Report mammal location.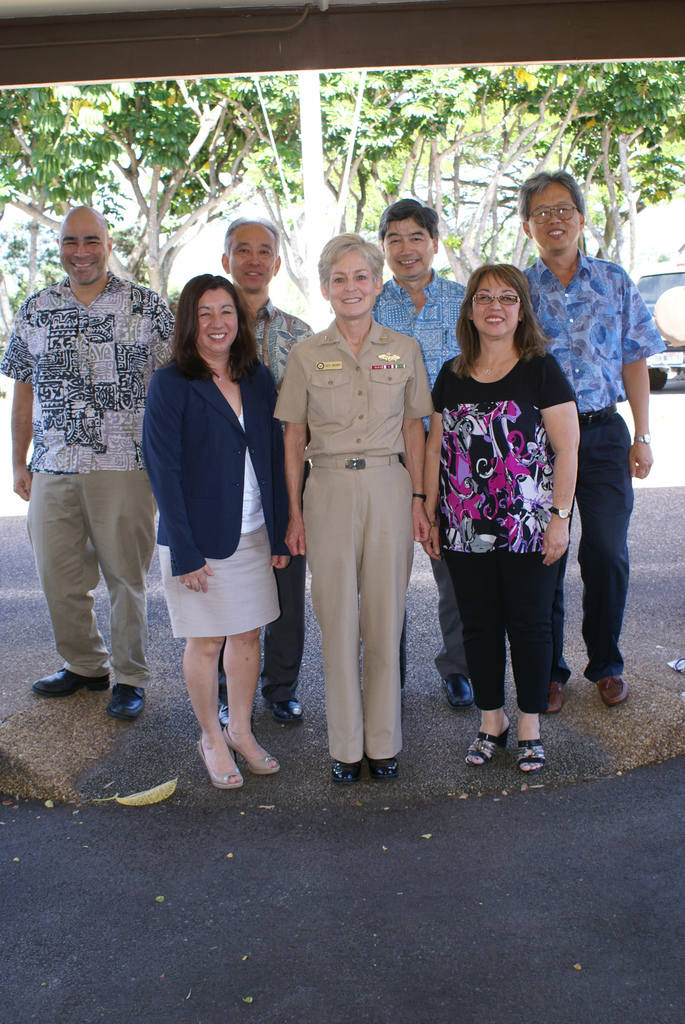
Report: <region>370, 198, 470, 707</region>.
